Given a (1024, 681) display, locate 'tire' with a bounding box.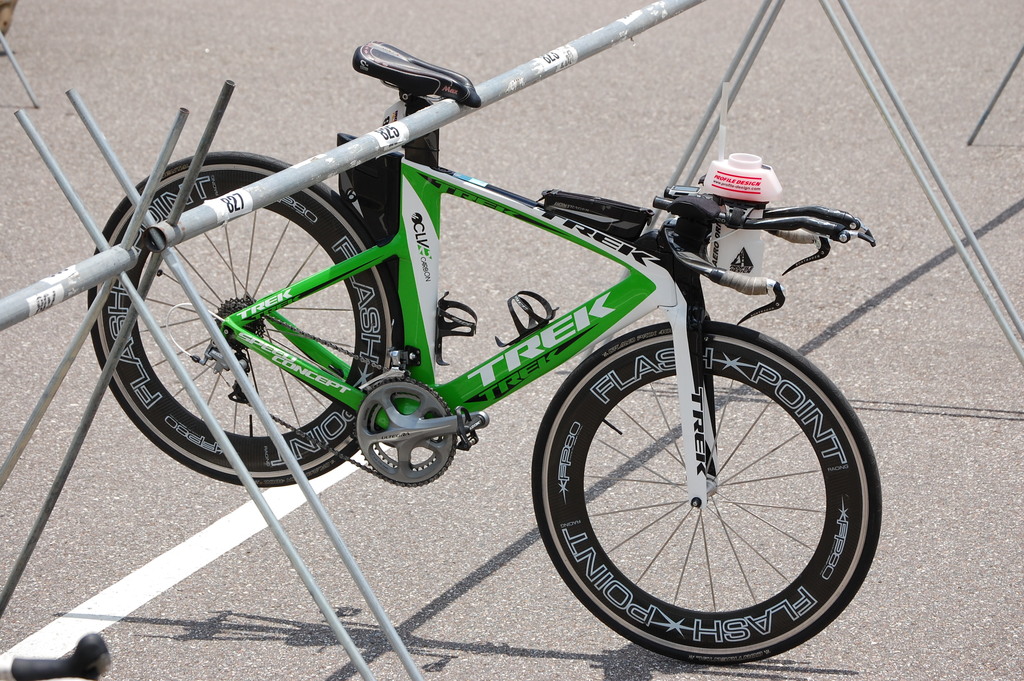
Located: [82,157,406,481].
